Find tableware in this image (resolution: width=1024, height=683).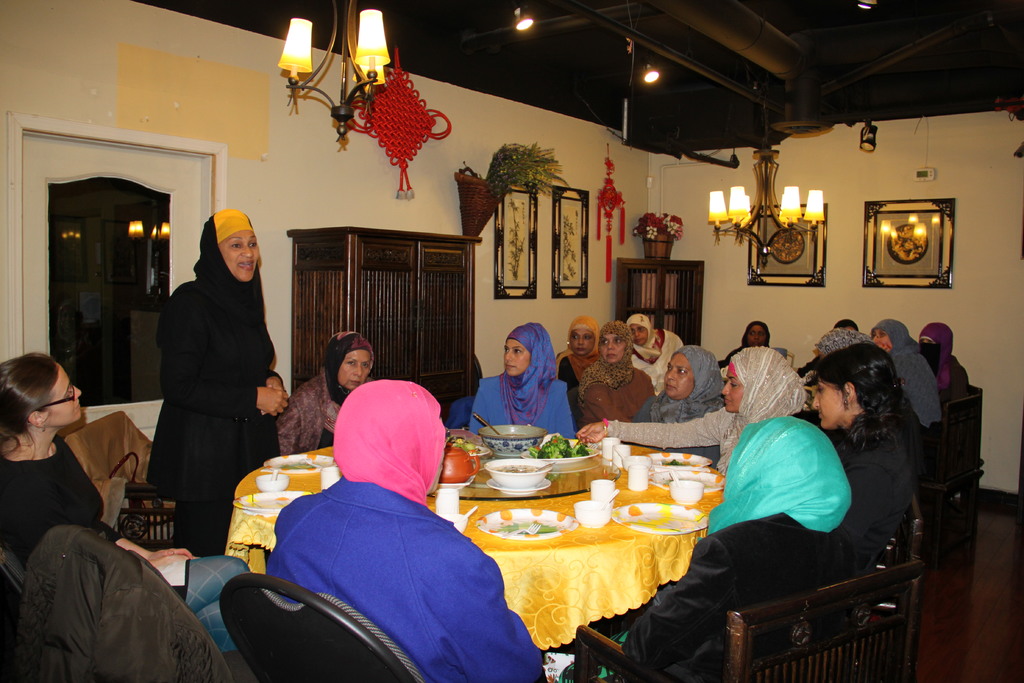
(x1=590, y1=480, x2=612, y2=507).
